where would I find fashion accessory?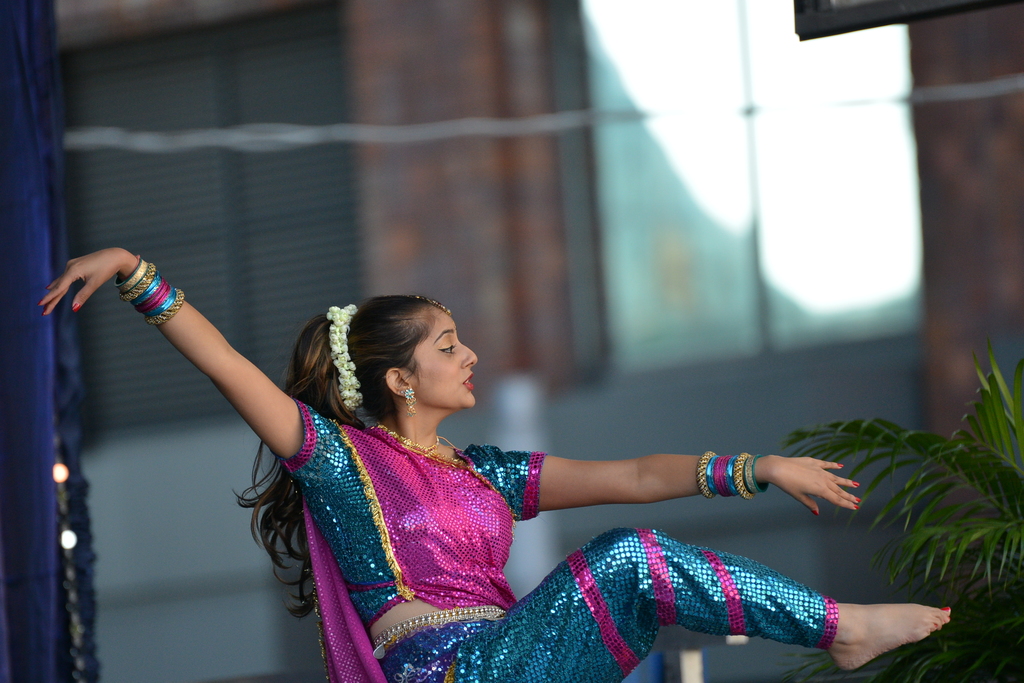
At [left=376, top=425, right=438, bottom=464].
